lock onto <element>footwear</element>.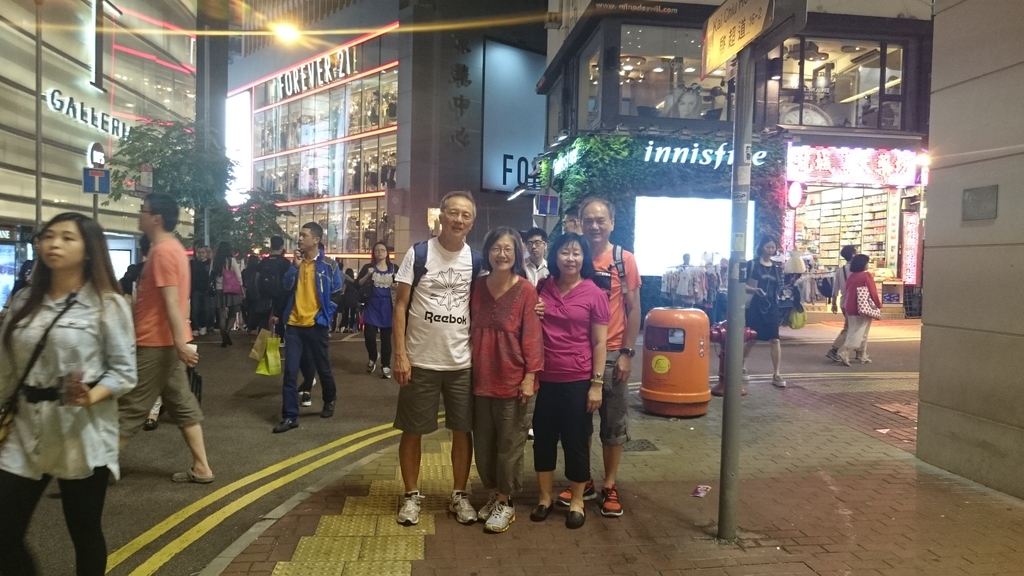
Locked: Rect(829, 349, 844, 360).
